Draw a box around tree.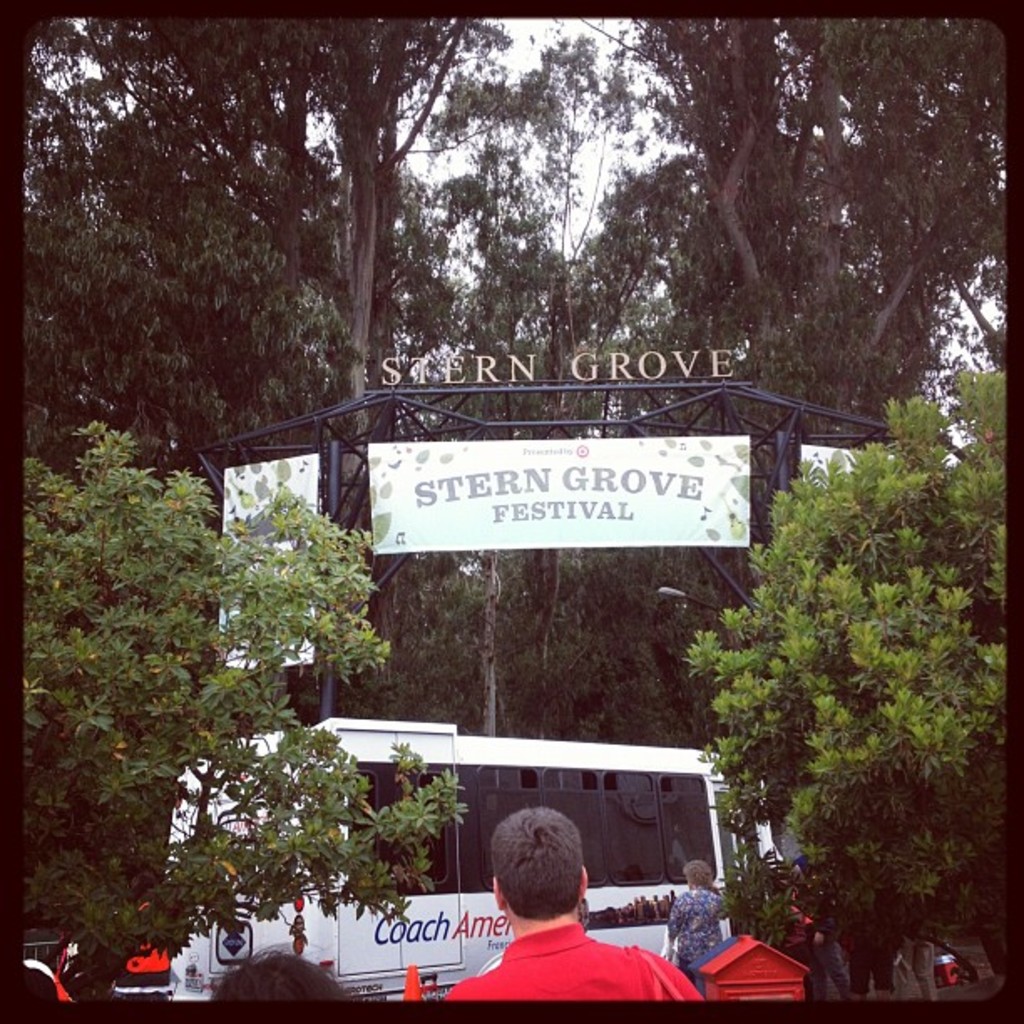
671 358 1022 997.
